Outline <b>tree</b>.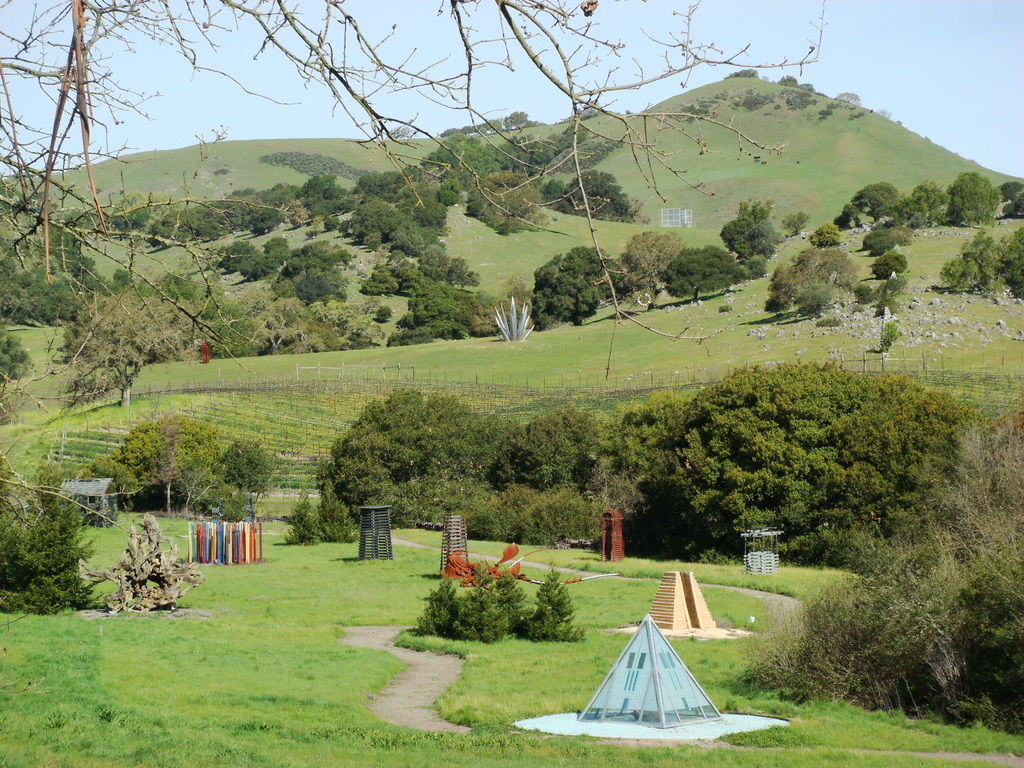
Outline: <box>312,483,357,543</box>.
